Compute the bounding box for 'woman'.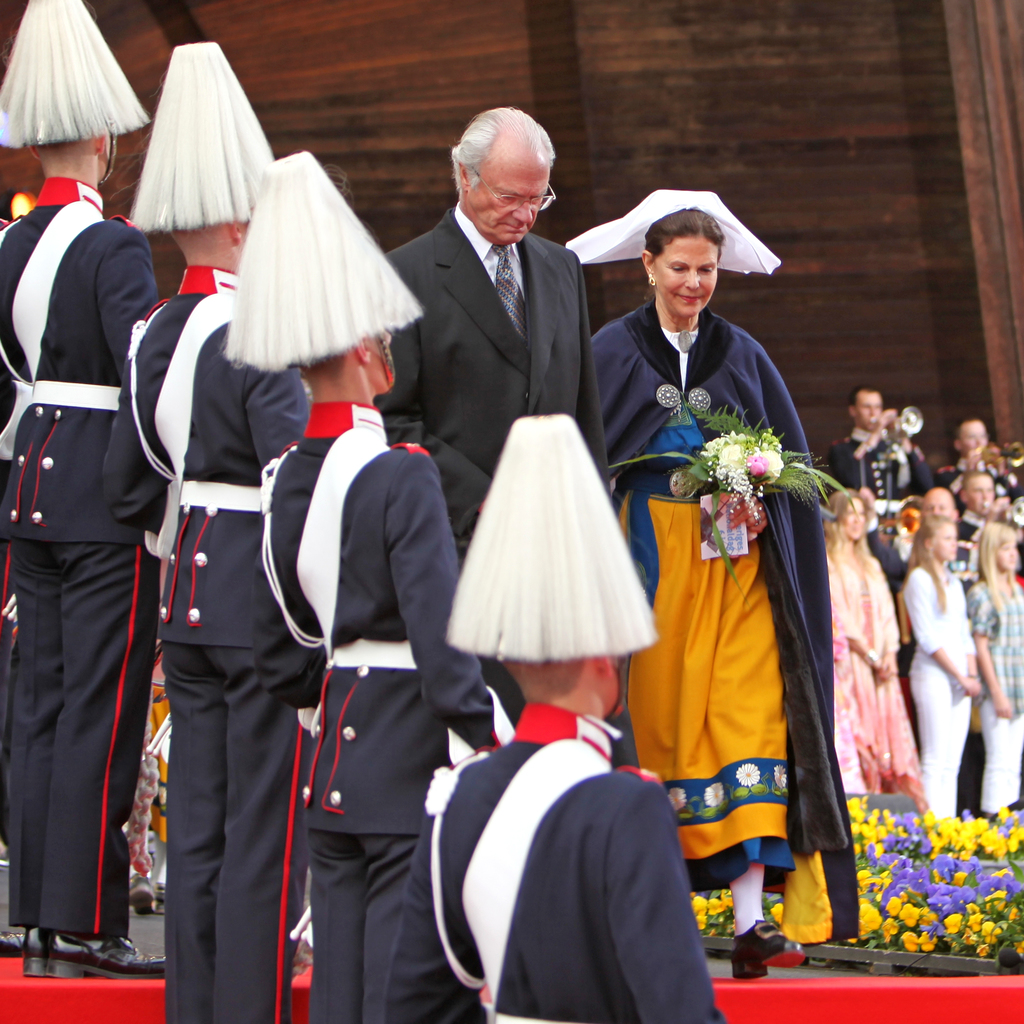
select_region(900, 514, 982, 820).
